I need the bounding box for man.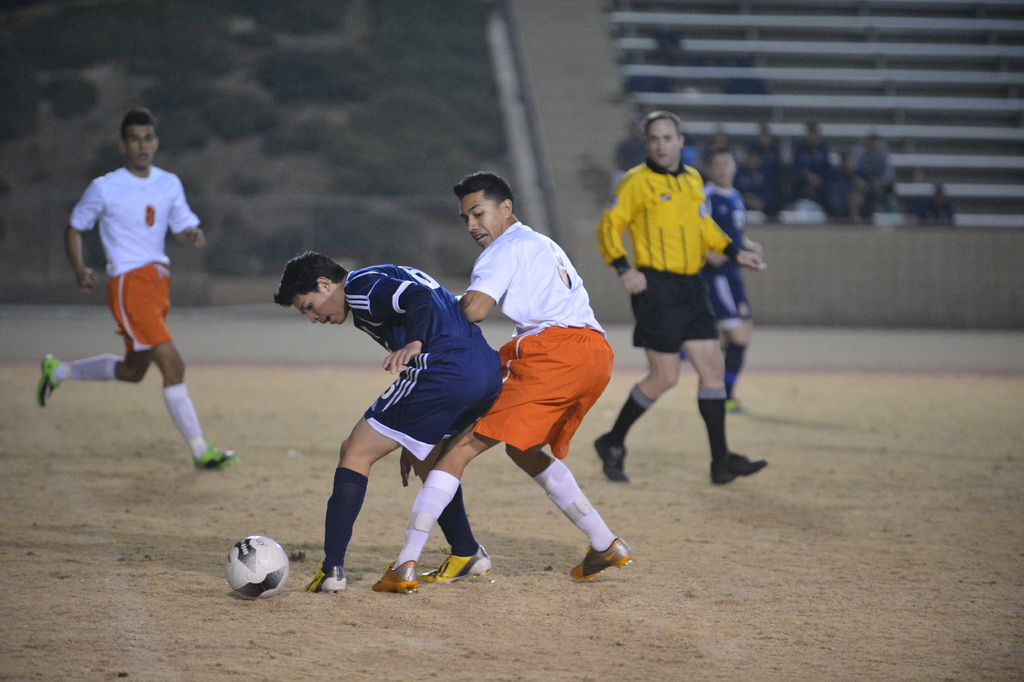
Here it is: <region>36, 109, 240, 470</region>.
